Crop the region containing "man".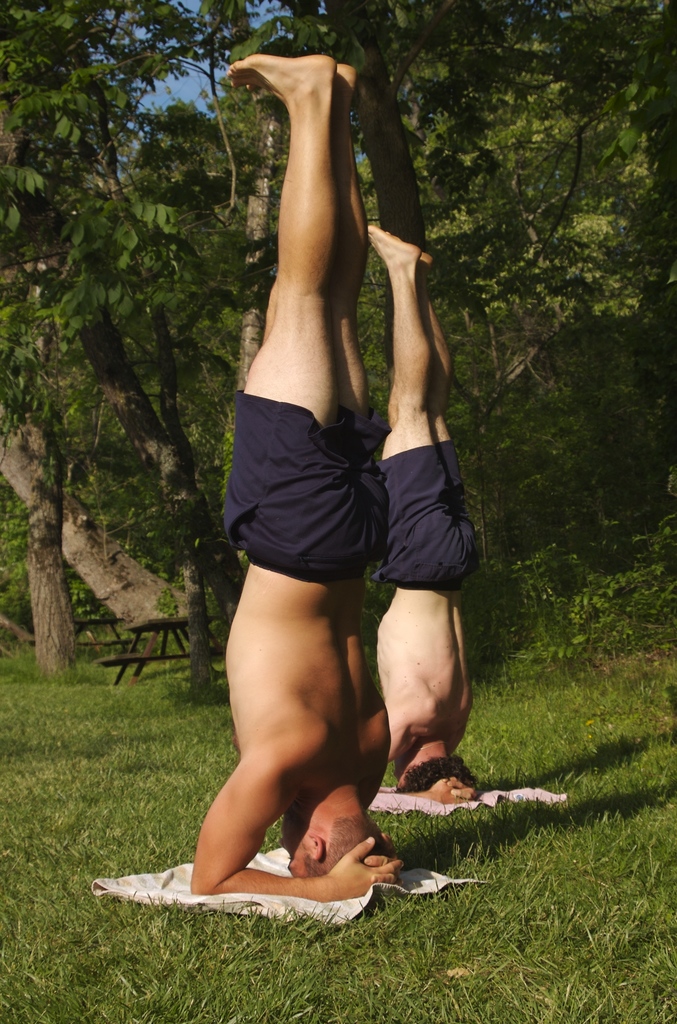
Crop region: region(369, 218, 483, 797).
